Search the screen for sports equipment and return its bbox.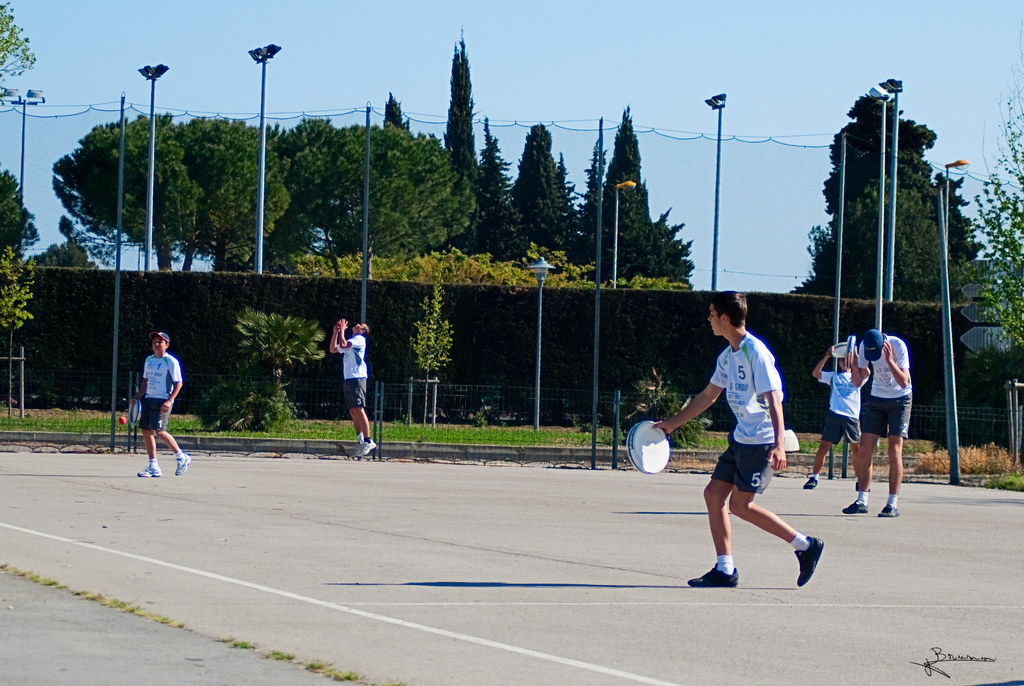
Found: [left=112, top=412, right=129, bottom=427].
